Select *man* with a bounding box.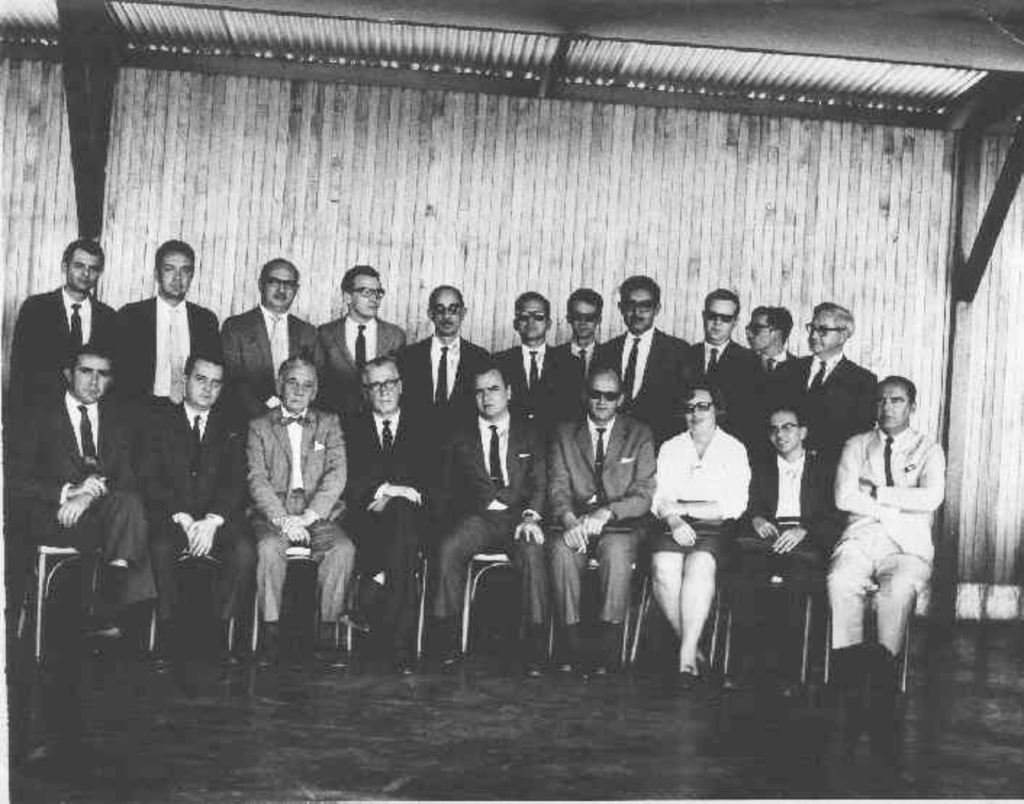
bbox=(746, 296, 814, 447).
